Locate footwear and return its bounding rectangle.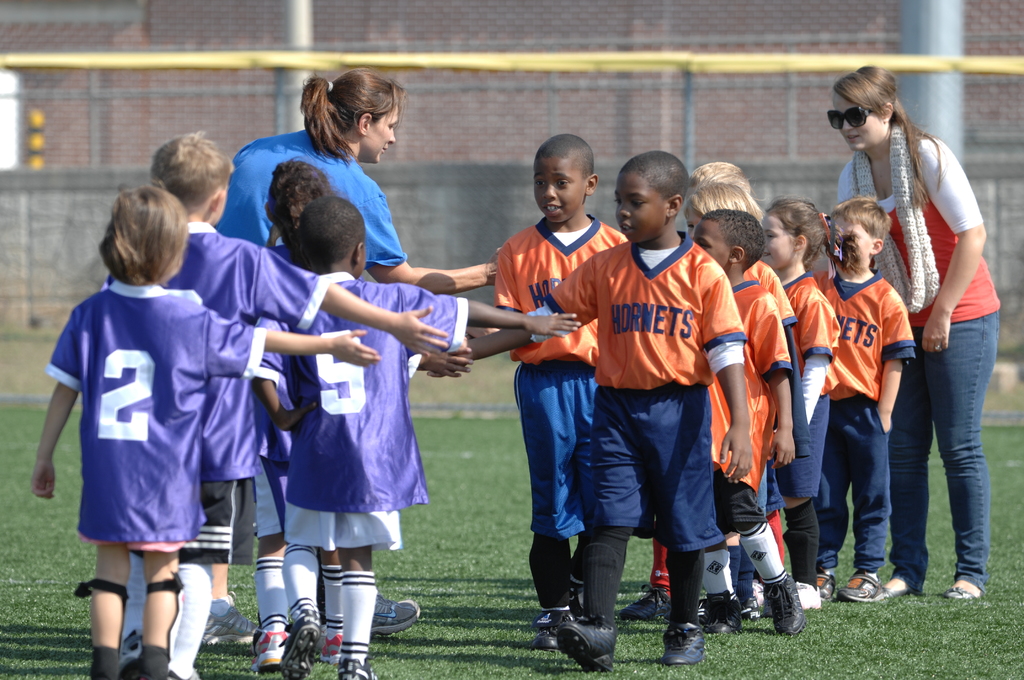
280 613 320 679.
